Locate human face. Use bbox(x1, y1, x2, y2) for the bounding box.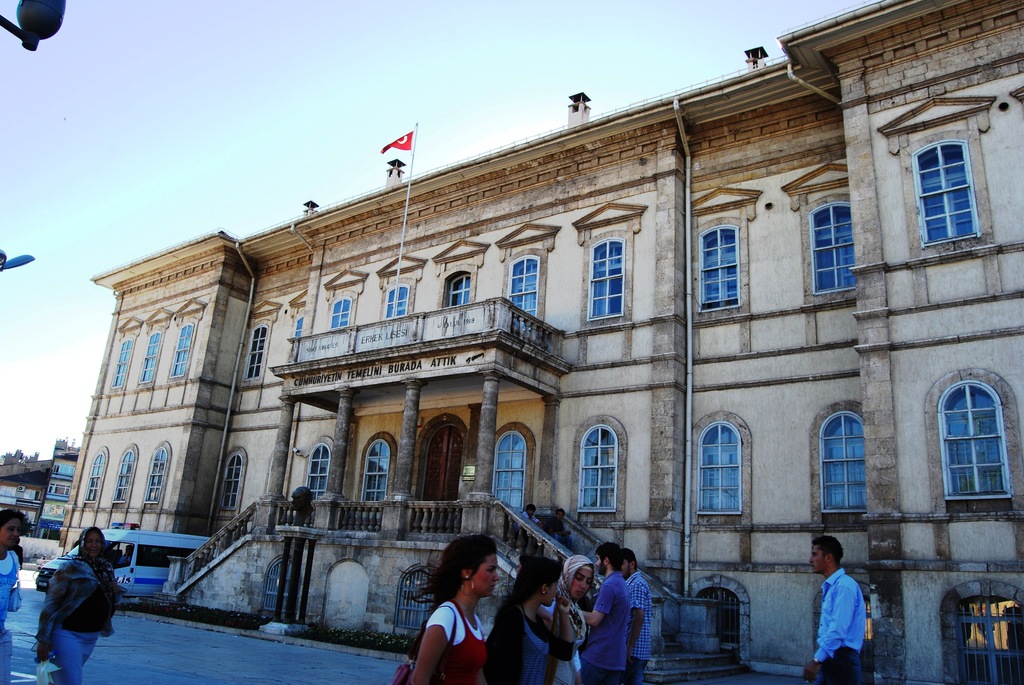
bbox(0, 518, 28, 551).
